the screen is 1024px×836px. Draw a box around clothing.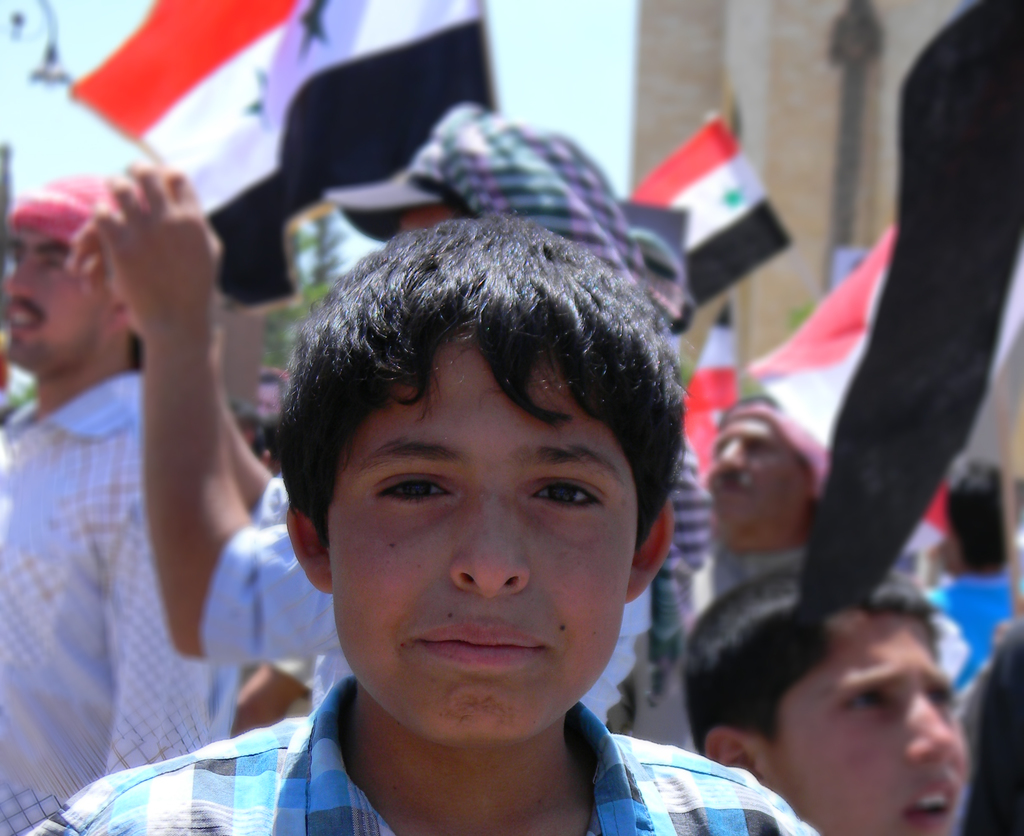
19 671 818 835.
